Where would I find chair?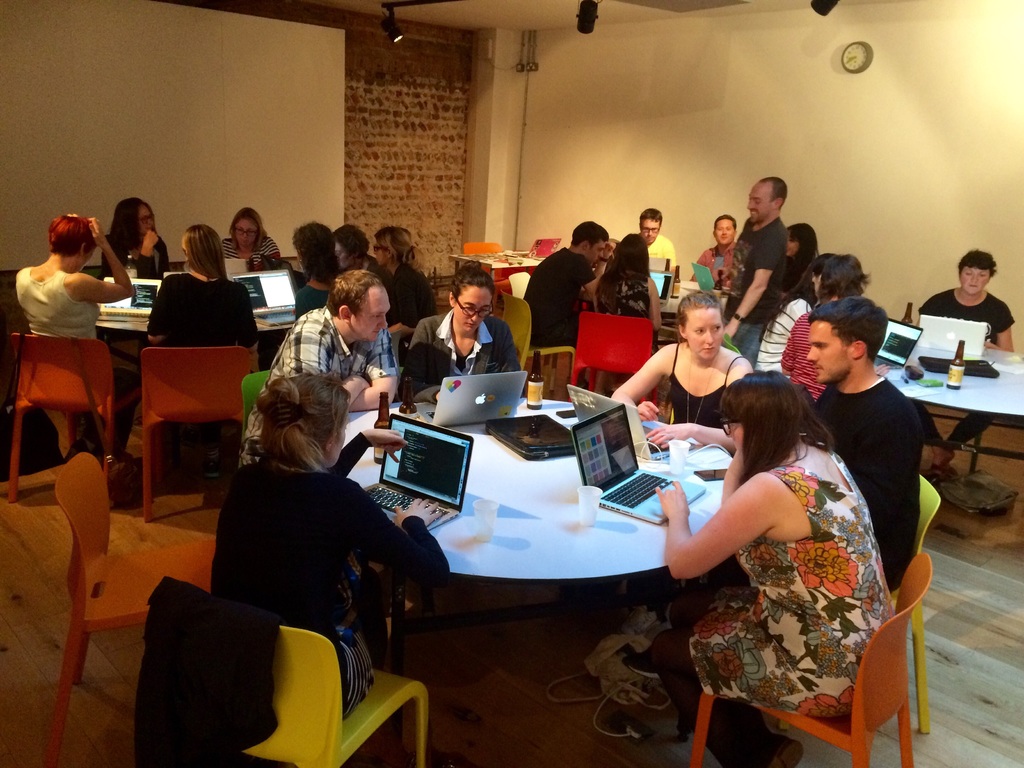
At (163, 574, 428, 767).
